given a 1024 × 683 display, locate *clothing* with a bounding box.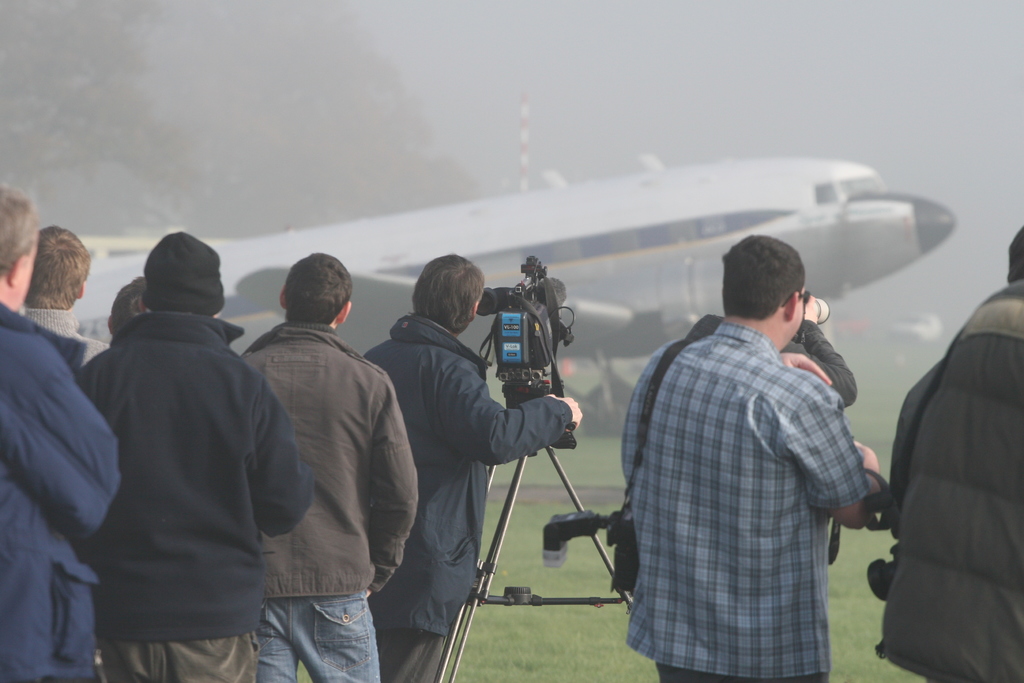
Located: [left=0, top=299, right=129, bottom=682].
